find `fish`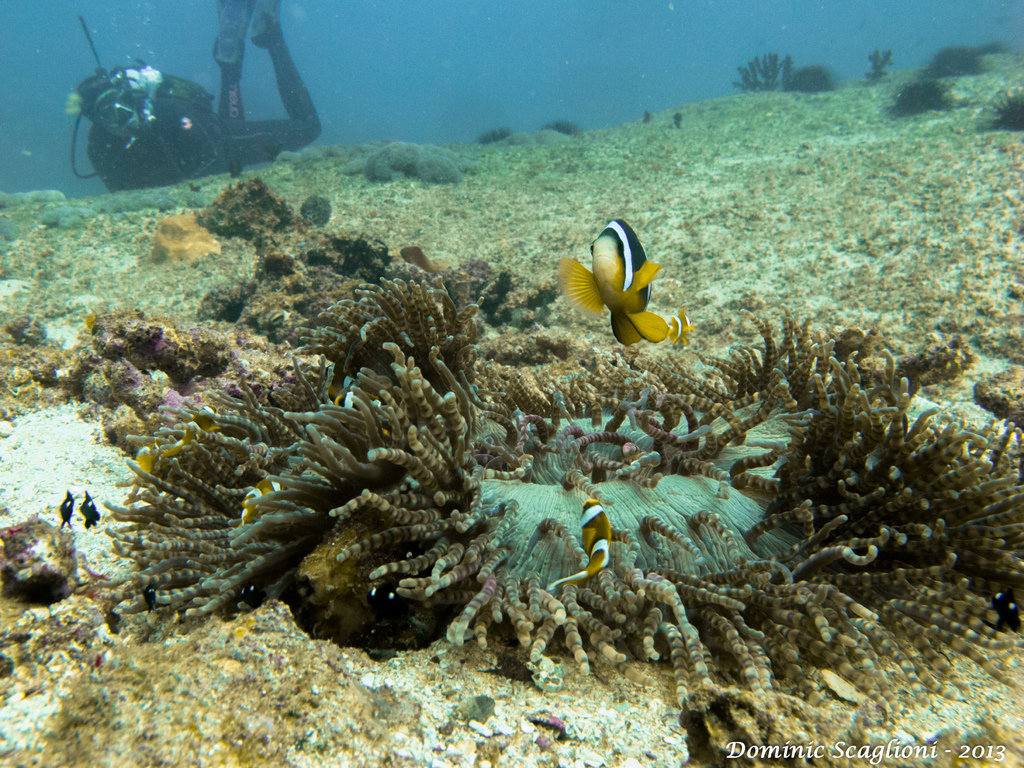
<bbox>56, 488, 79, 529</bbox>
